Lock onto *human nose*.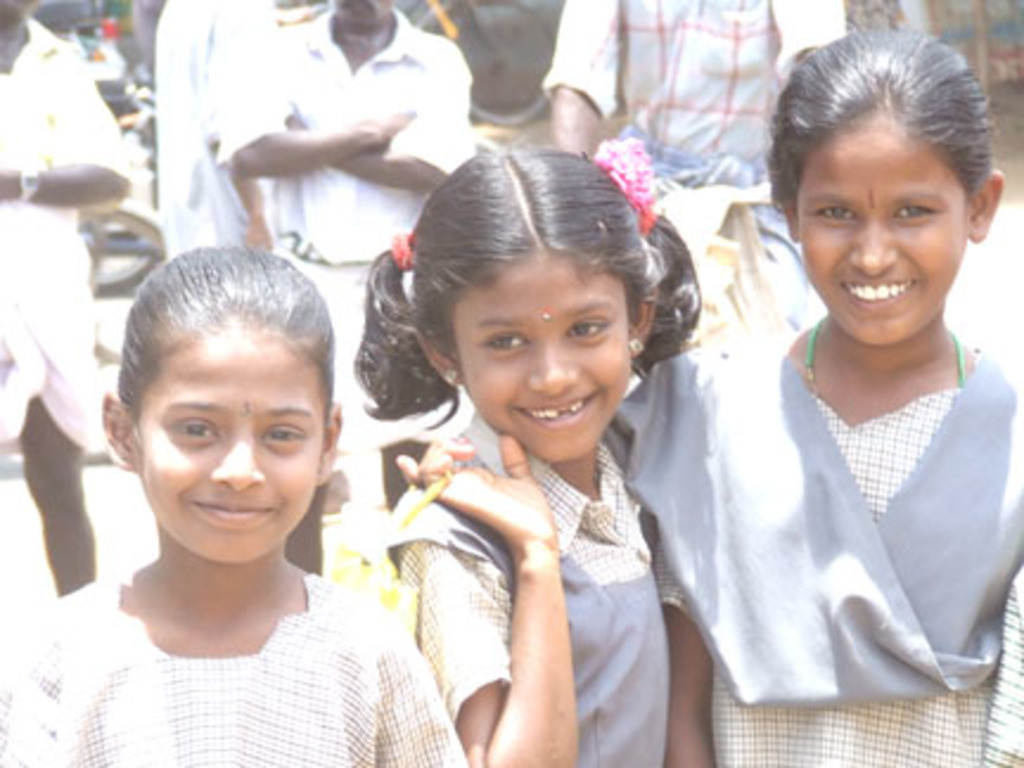
Locked: [524,339,581,393].
